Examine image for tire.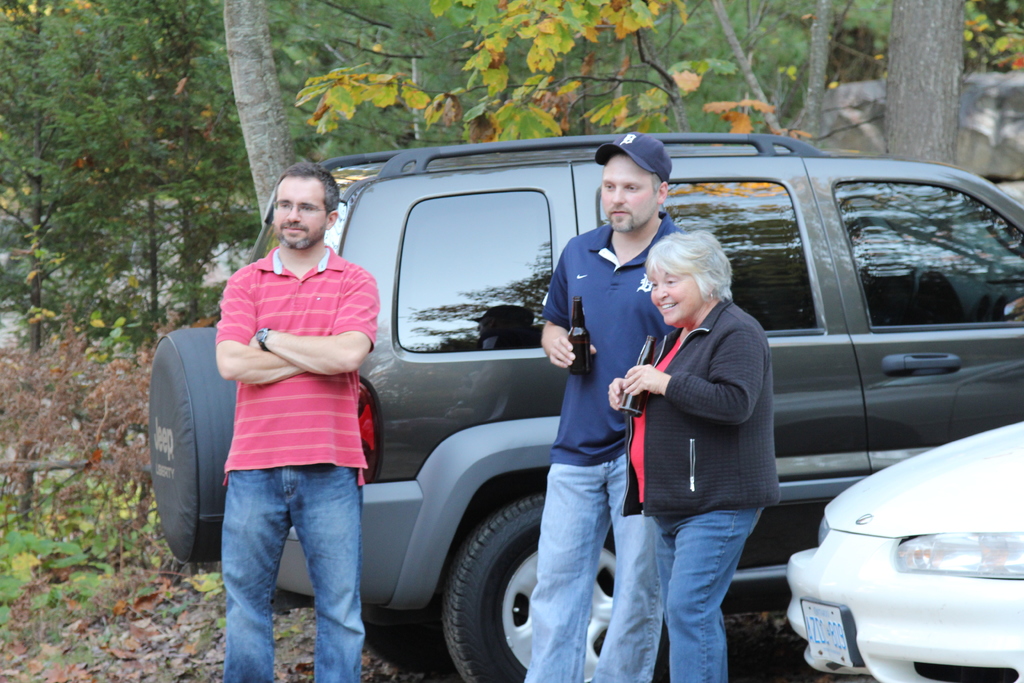
Examination result: [x1=439, y1=488, x2=684, y2=682].
